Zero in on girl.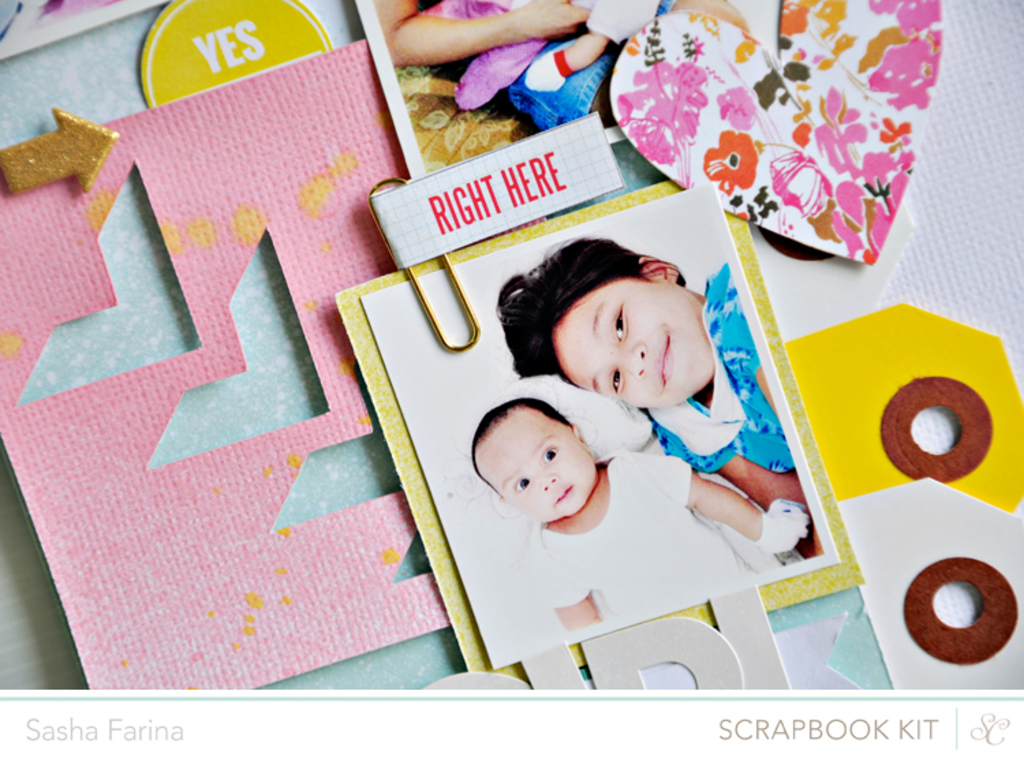
Zeroed in: (493, 234, 823, 557).
